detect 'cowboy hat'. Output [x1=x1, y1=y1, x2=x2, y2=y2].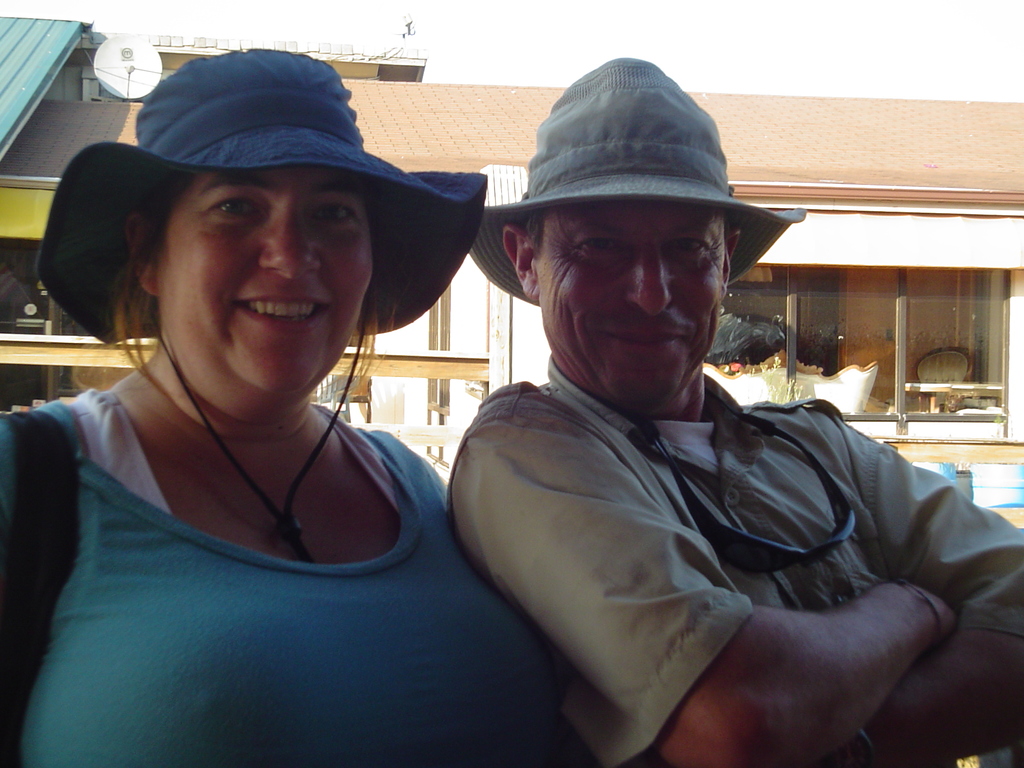
[x1=63, y1=33, x2=442, y2=378].
